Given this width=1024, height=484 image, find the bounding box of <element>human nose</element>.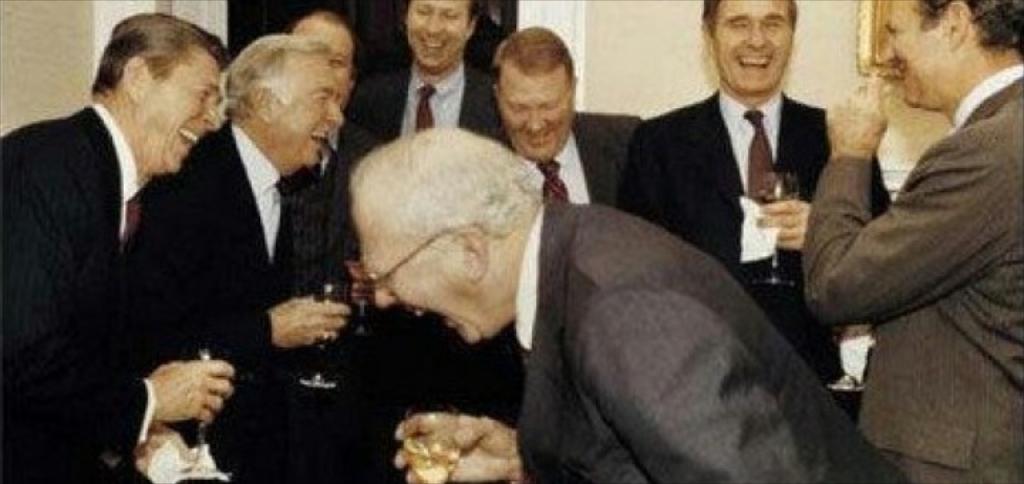
(880,34,899,63).
